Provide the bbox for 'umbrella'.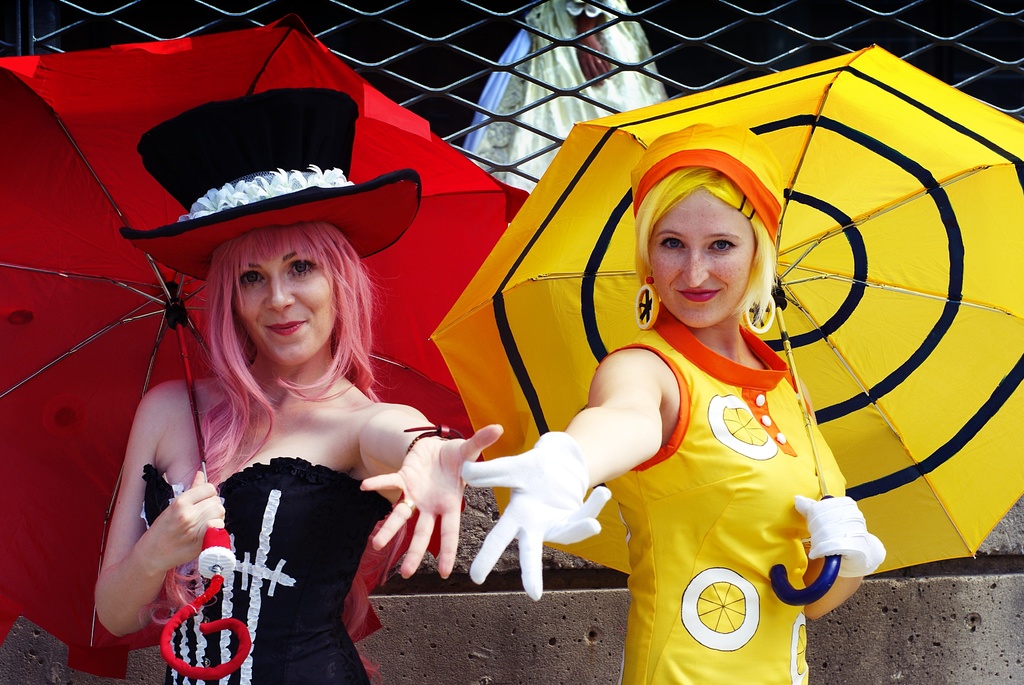
bbox(0, 12, 524, 677).
